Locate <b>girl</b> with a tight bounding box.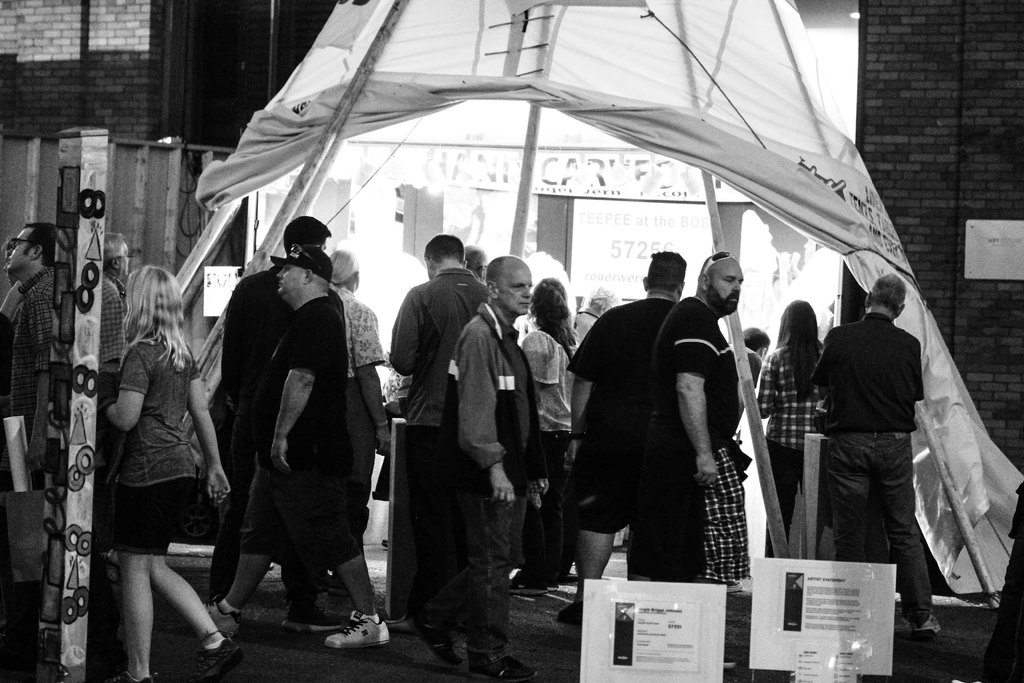
locate(522, 275, 601, 586).
